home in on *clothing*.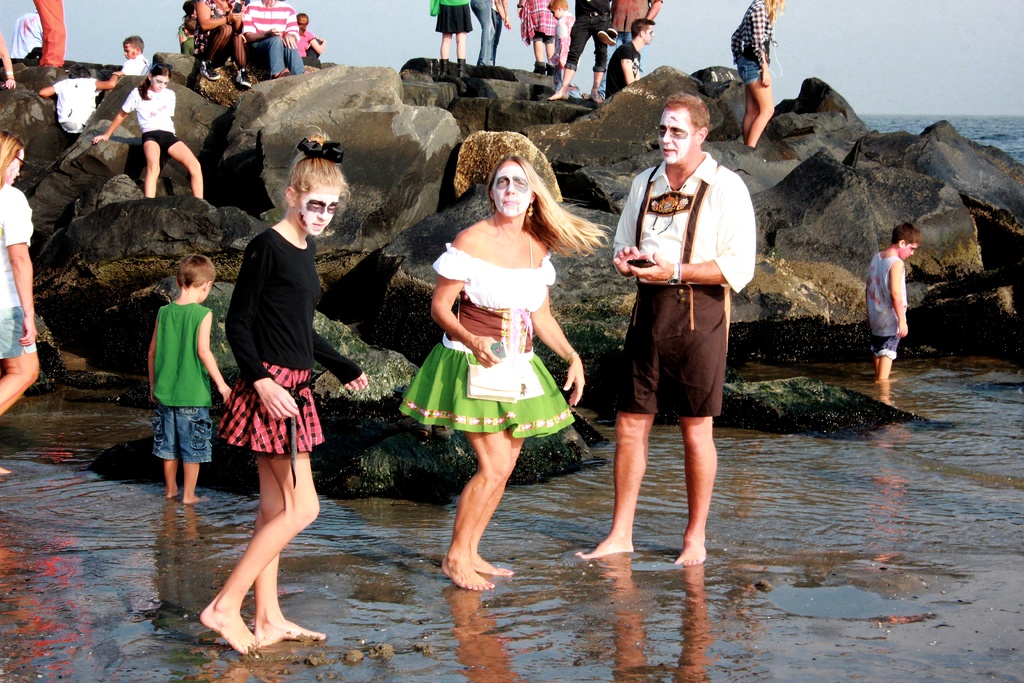
Homed in at [221,0,294,84].
